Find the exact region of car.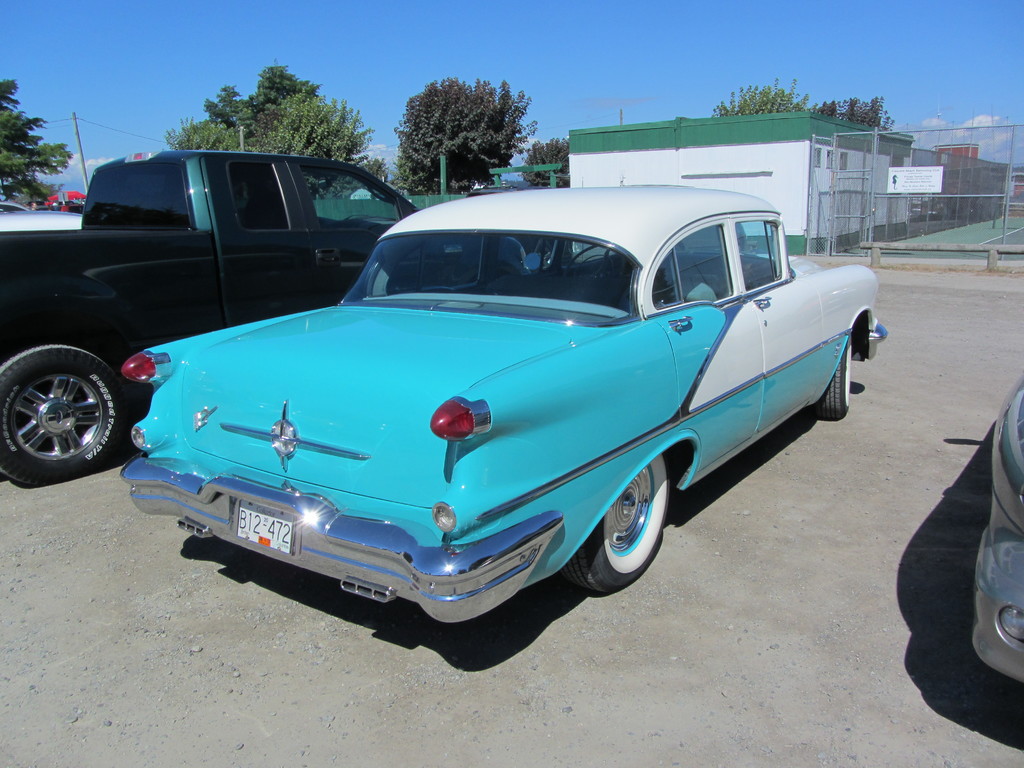
Exact region: l=120, t=180, r=888, b=627.
